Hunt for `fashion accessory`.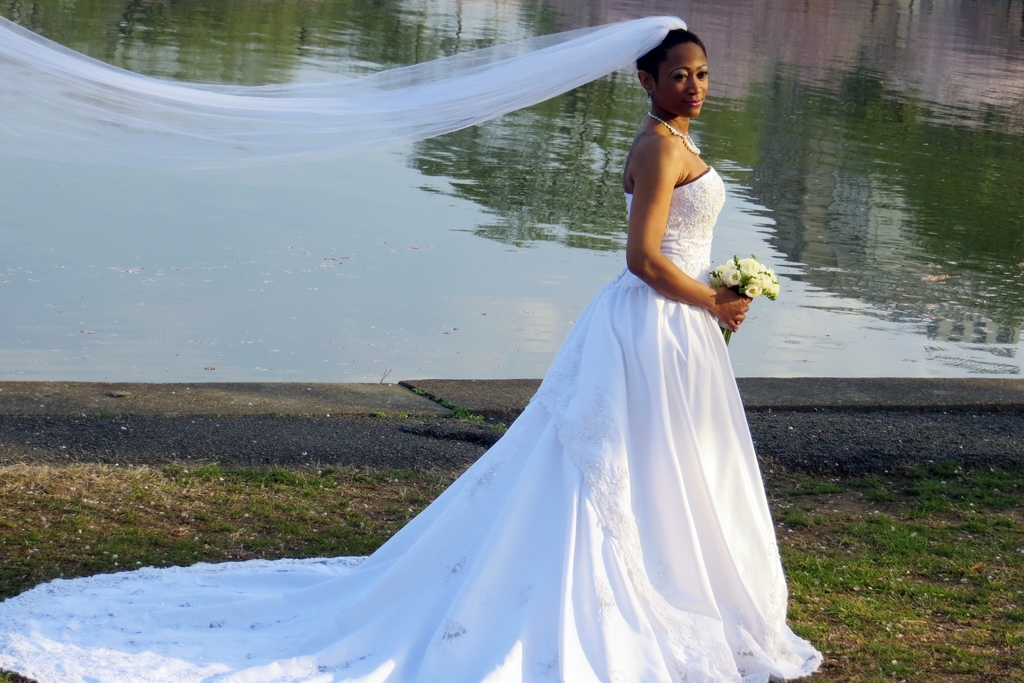
Hunted down at [left=646, top=87, right=653, bottom=108].
